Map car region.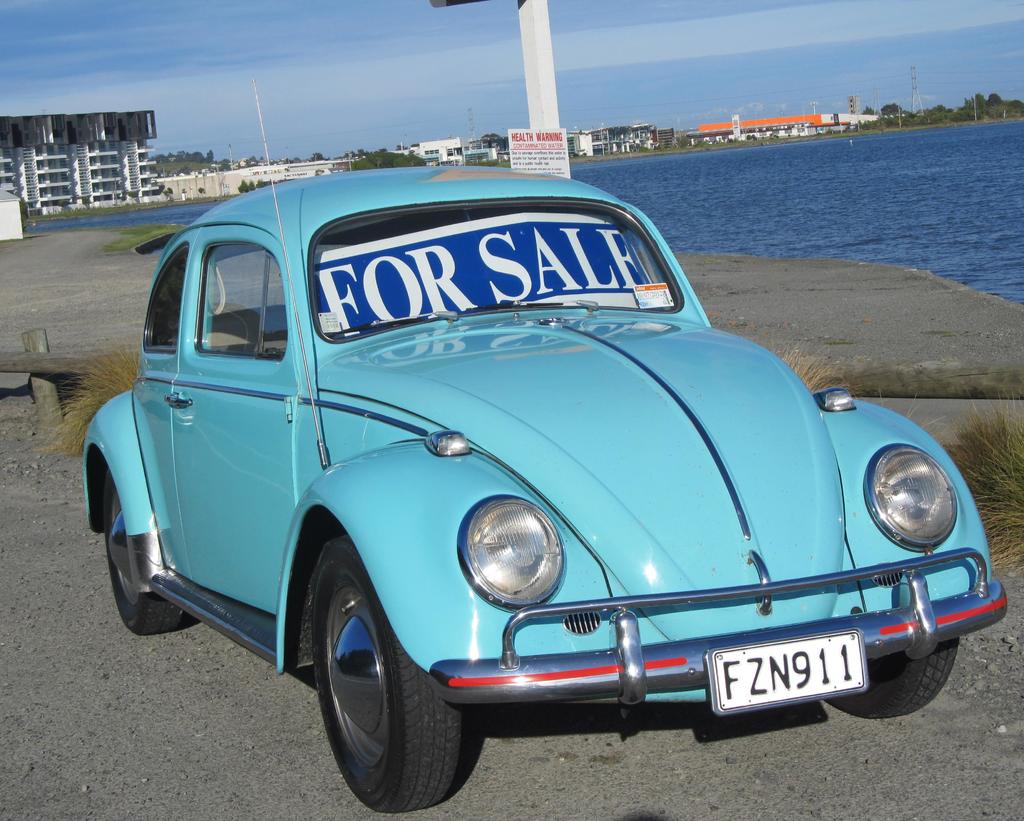
Mapped to region(79, 161, 1015, 810).
